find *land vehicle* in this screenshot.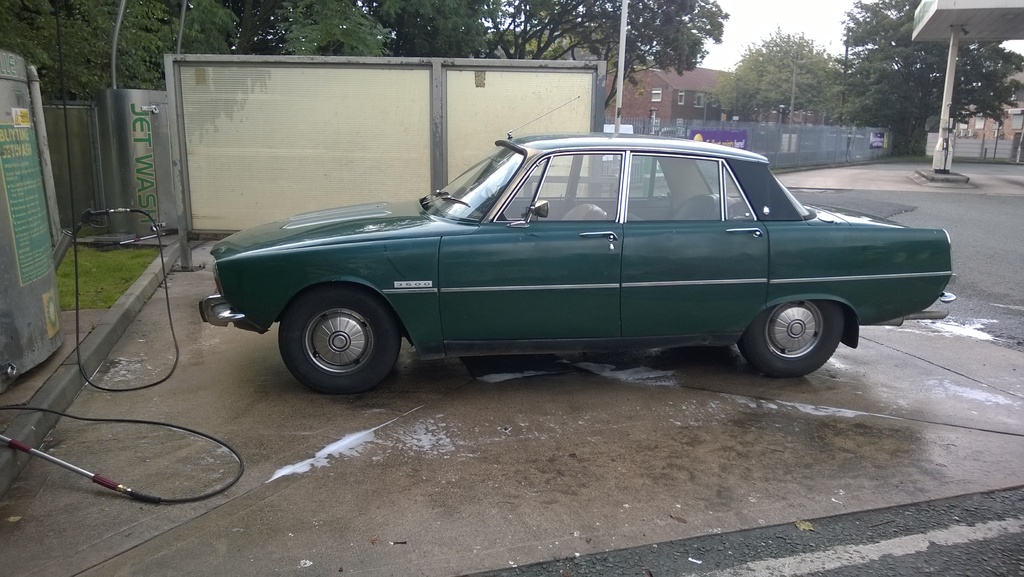
The bounding box for *land vehicle* is x1=201 y1=87 x2=966 y2=380.
